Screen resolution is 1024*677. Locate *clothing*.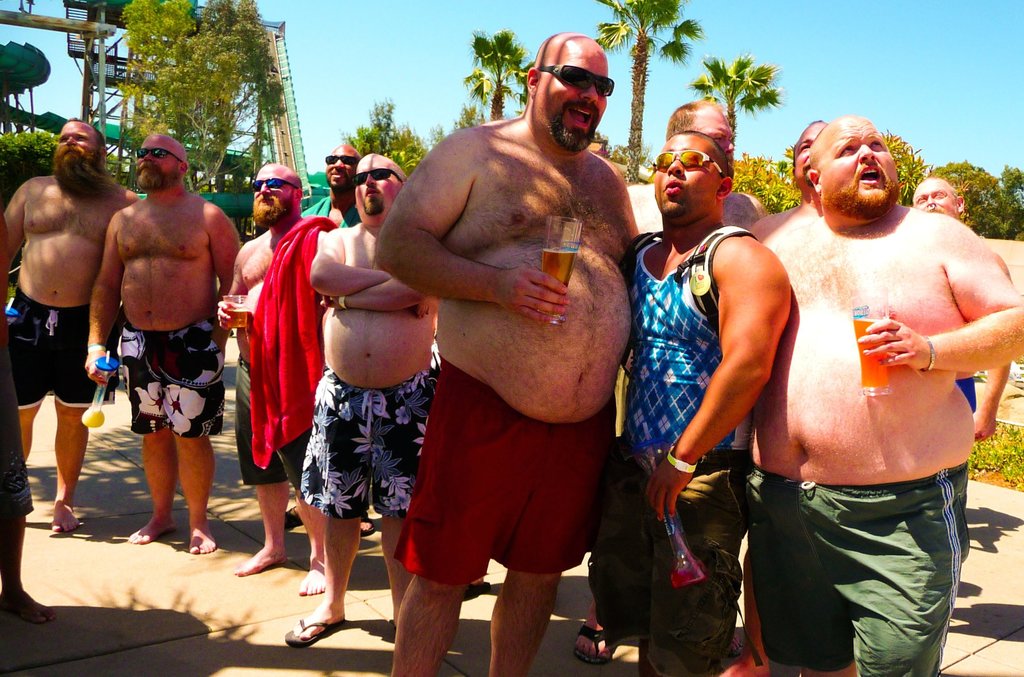
<region>303, 359, 436, 523</region>.
